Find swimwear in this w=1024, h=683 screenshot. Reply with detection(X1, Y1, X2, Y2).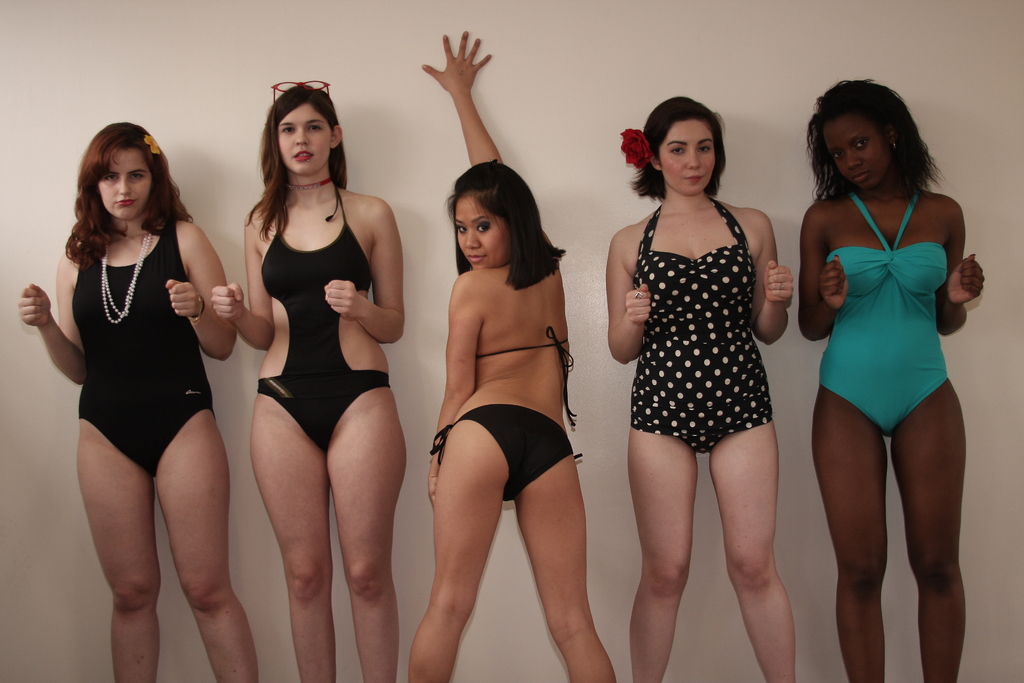
detection(817, 192, 957, 436).
